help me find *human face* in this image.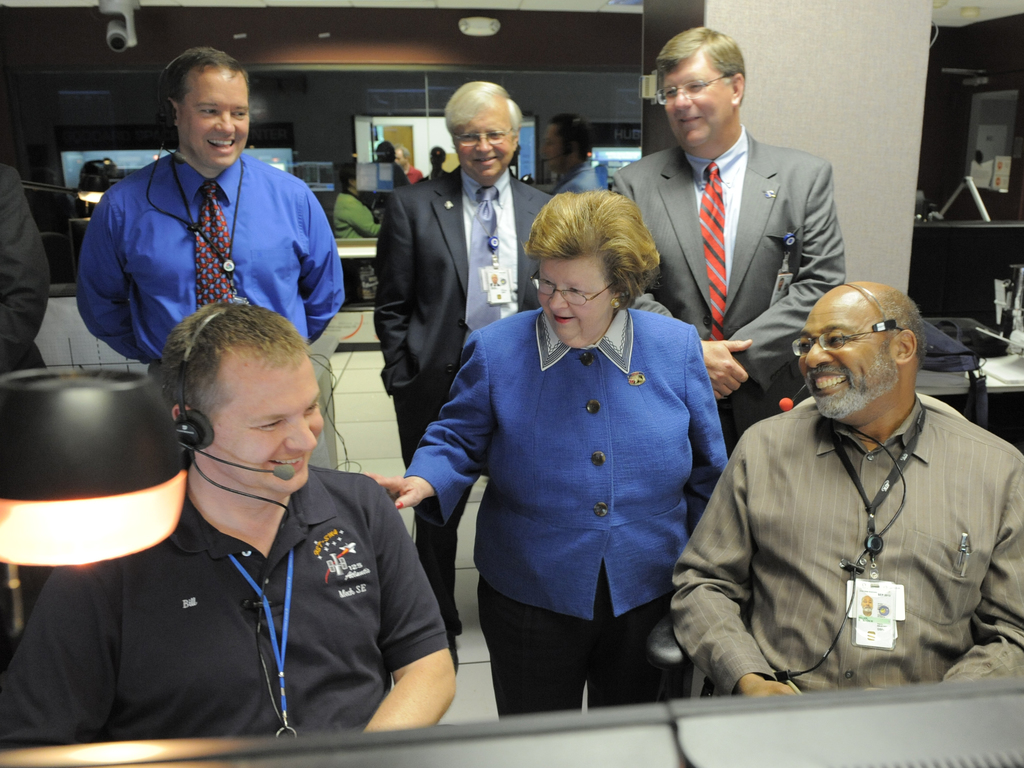
Found it: pyautogui.locateOnScreen(218, 366, 331, 494).
